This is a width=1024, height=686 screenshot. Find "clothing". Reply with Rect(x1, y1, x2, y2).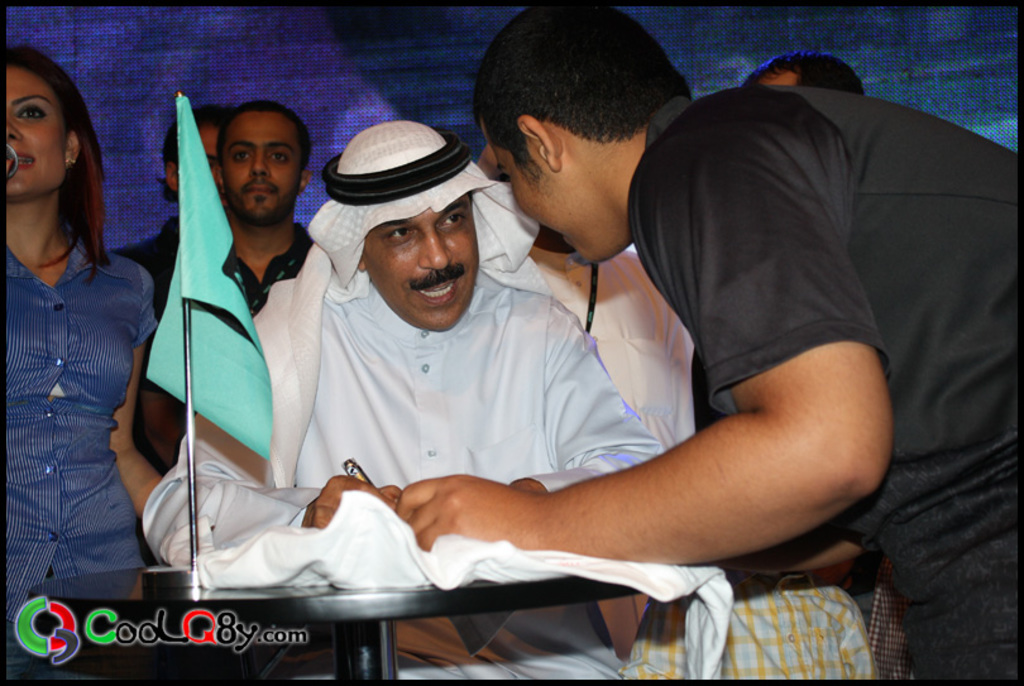
Rect(625, 87, 1023, 685).
